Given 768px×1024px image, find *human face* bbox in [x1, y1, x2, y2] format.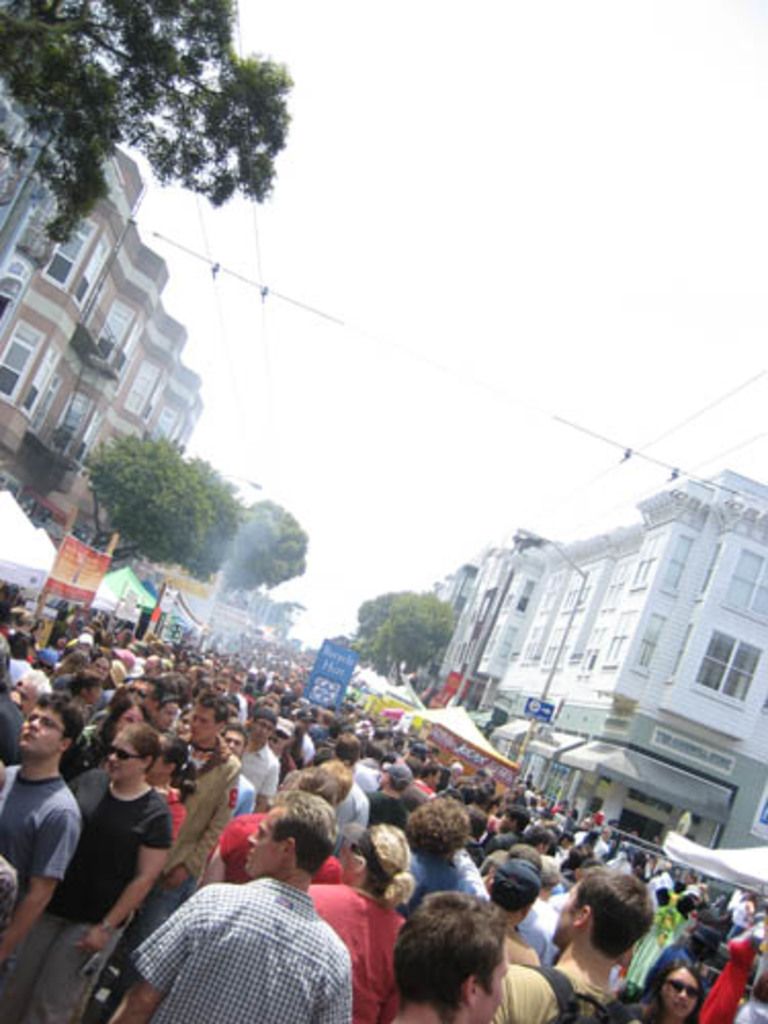
[100, 731, 141, 784].
